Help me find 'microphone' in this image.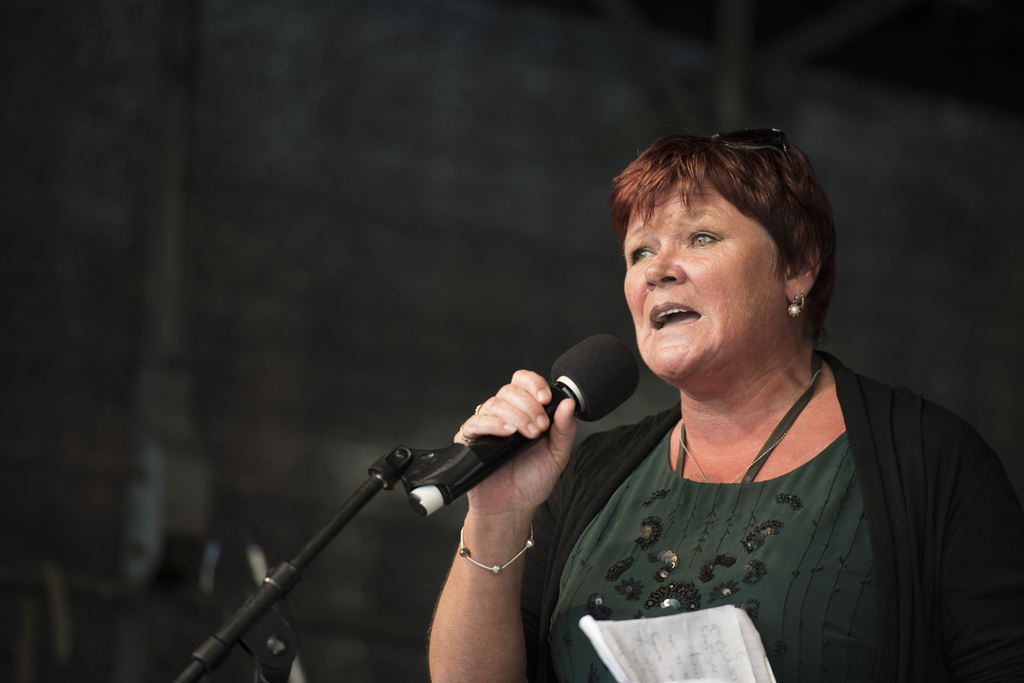
Found it: rect(354, 361, 636, 556).
